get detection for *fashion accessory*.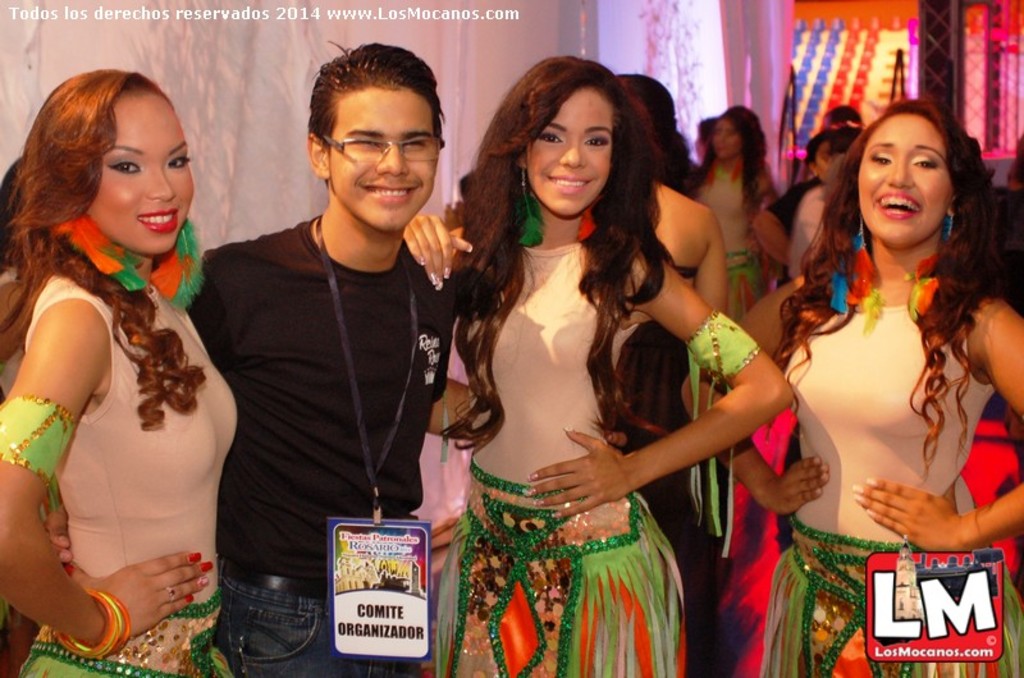
Detection: {"x1": 902, "y1": 207, "x2": 956, "y2": 326}.
